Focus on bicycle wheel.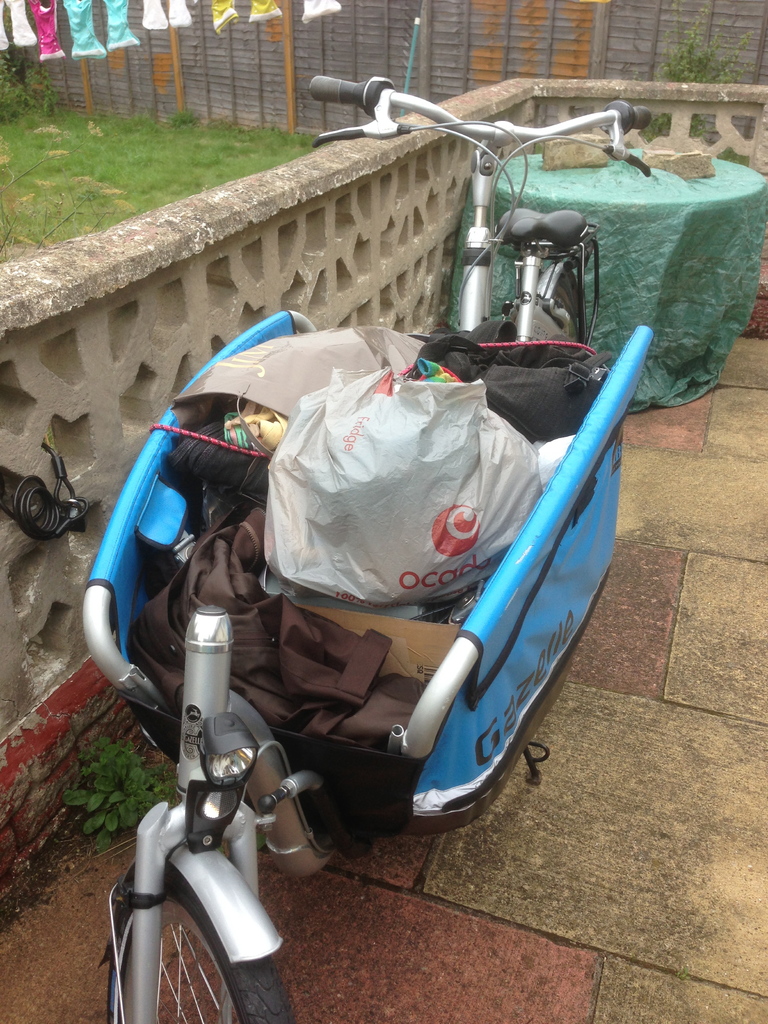
Focused at <box>90,860,268,1021</box>.
